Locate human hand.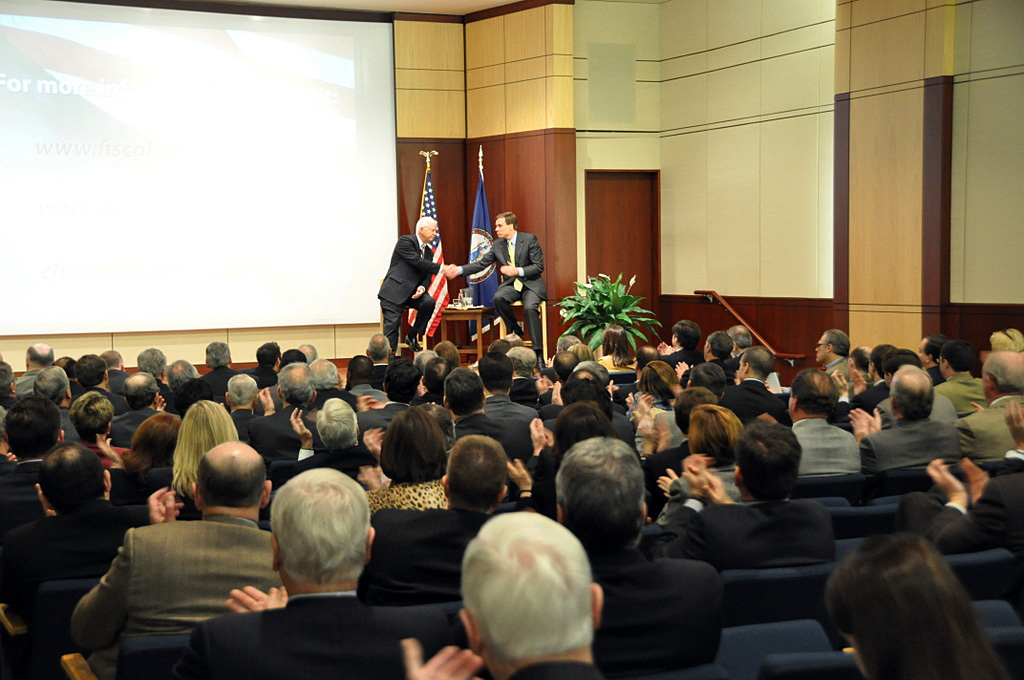
Bounding box: [498, 259, 518, 279].
